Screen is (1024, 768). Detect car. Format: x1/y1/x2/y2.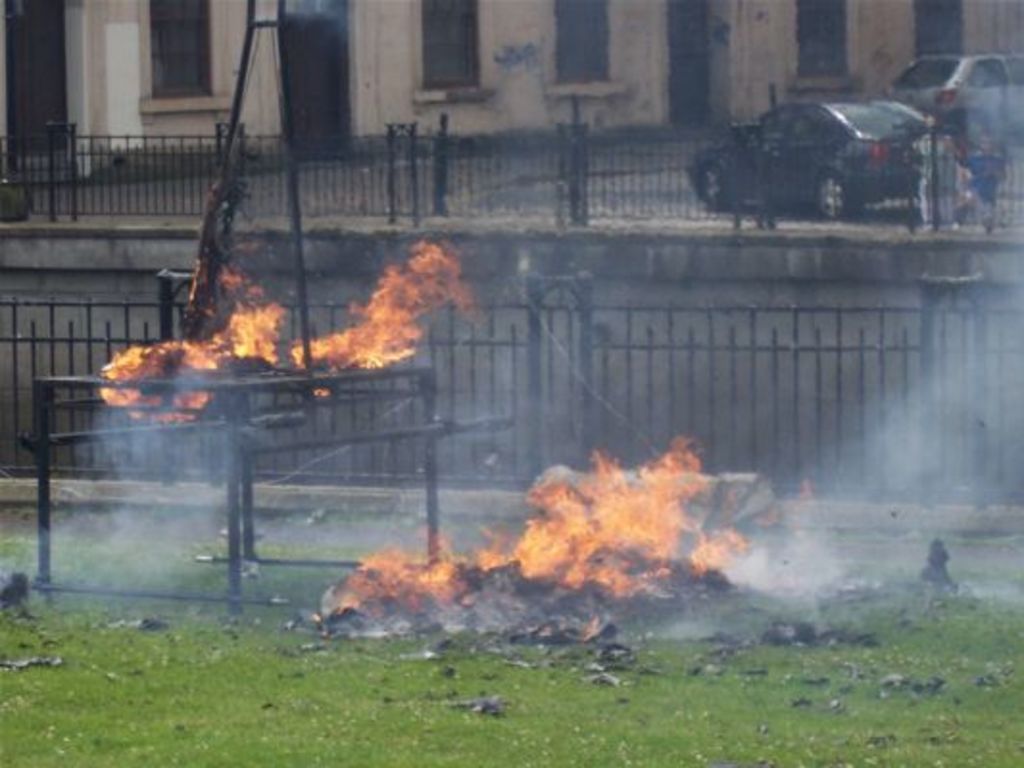
674/79/972/219.
